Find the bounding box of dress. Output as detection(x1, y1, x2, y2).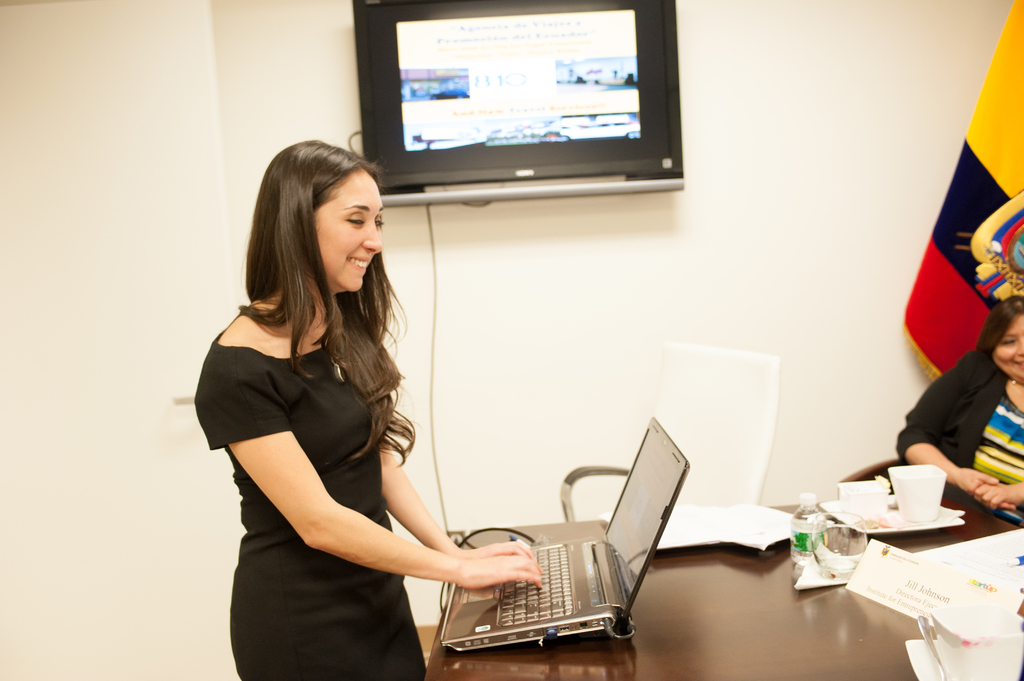
detection(194, 328, 429, 680).
